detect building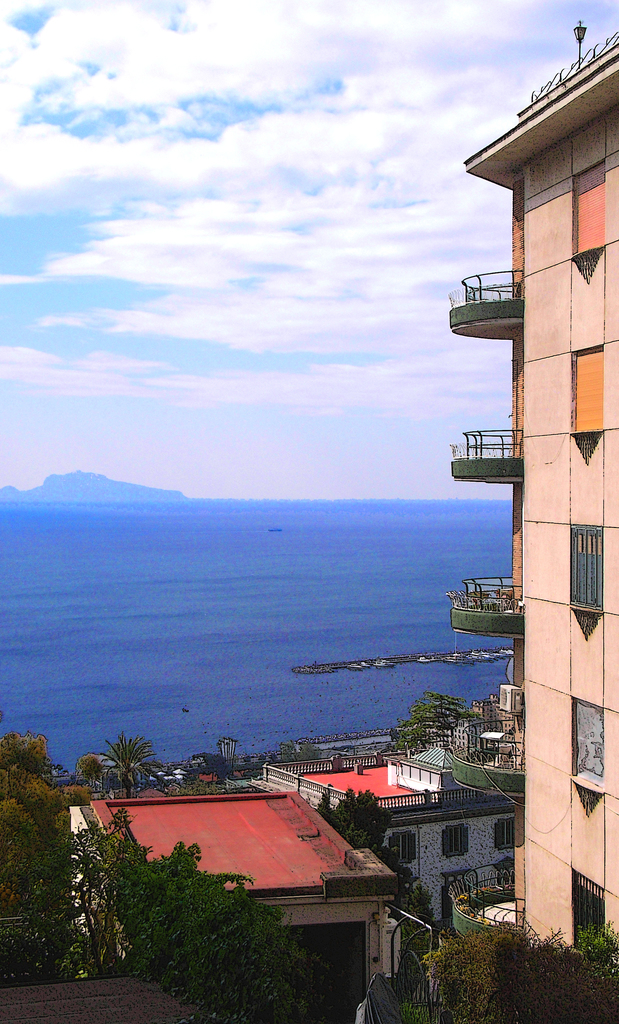
(left=452, top=33, right=618, bottom=964)
